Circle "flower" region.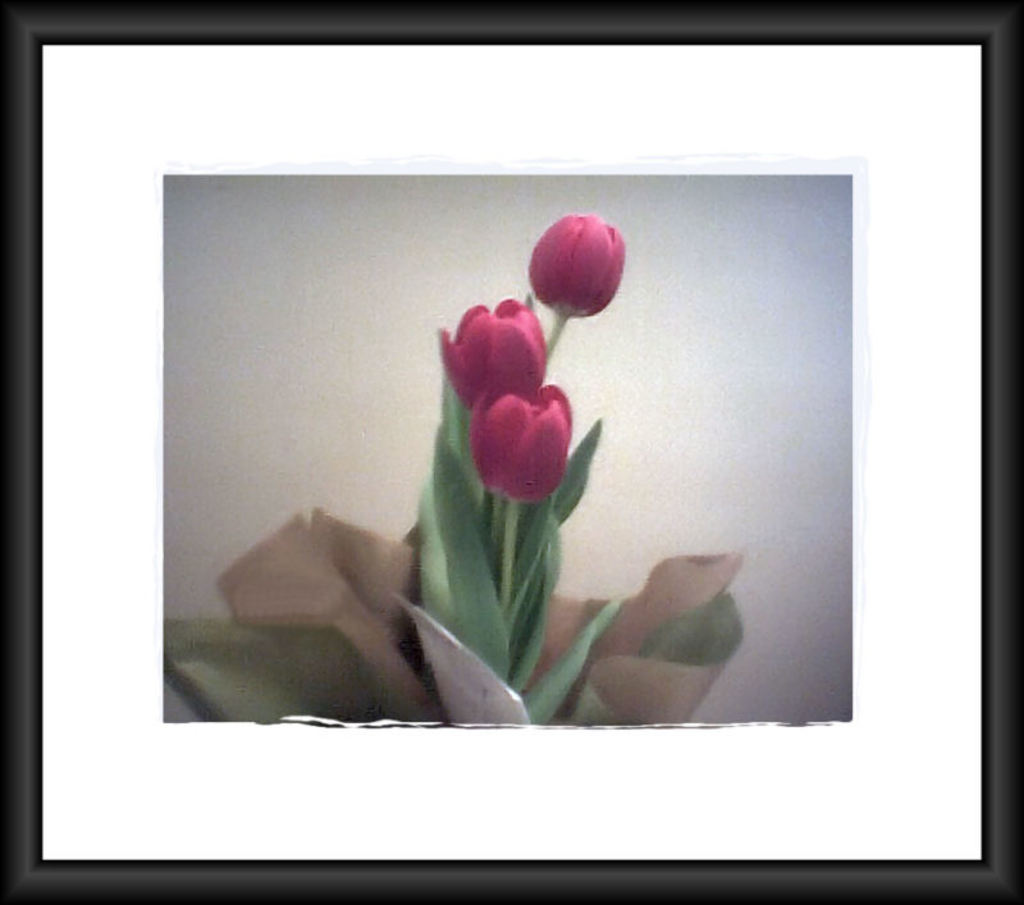
Region: bbox=[439, 291, 552, 421].
